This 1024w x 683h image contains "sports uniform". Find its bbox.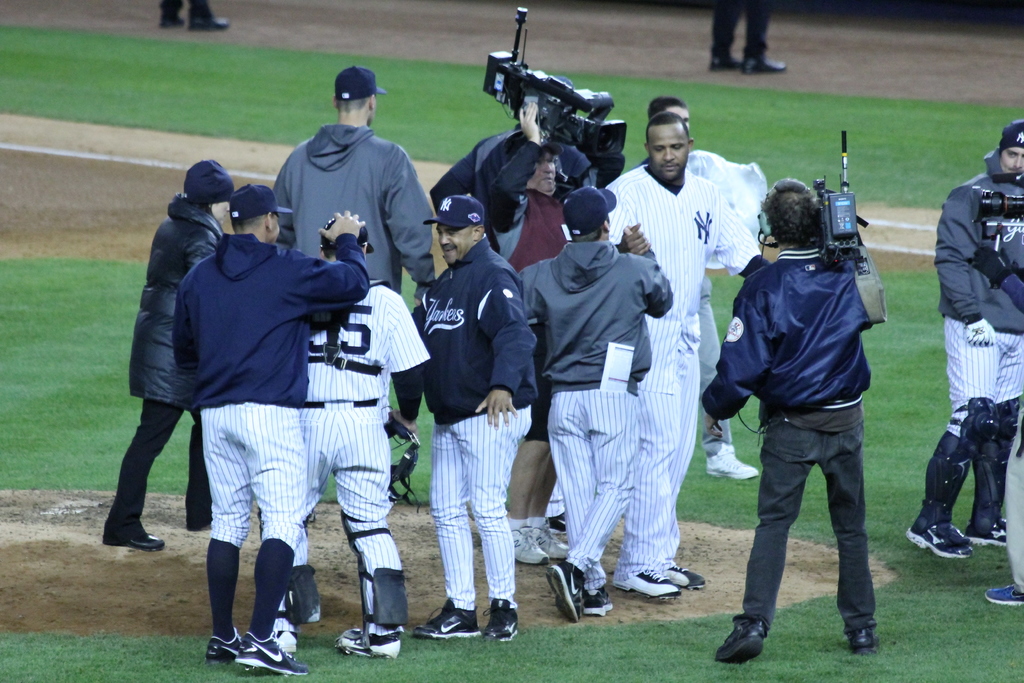
select_region(909, 146, 1023, 536).
